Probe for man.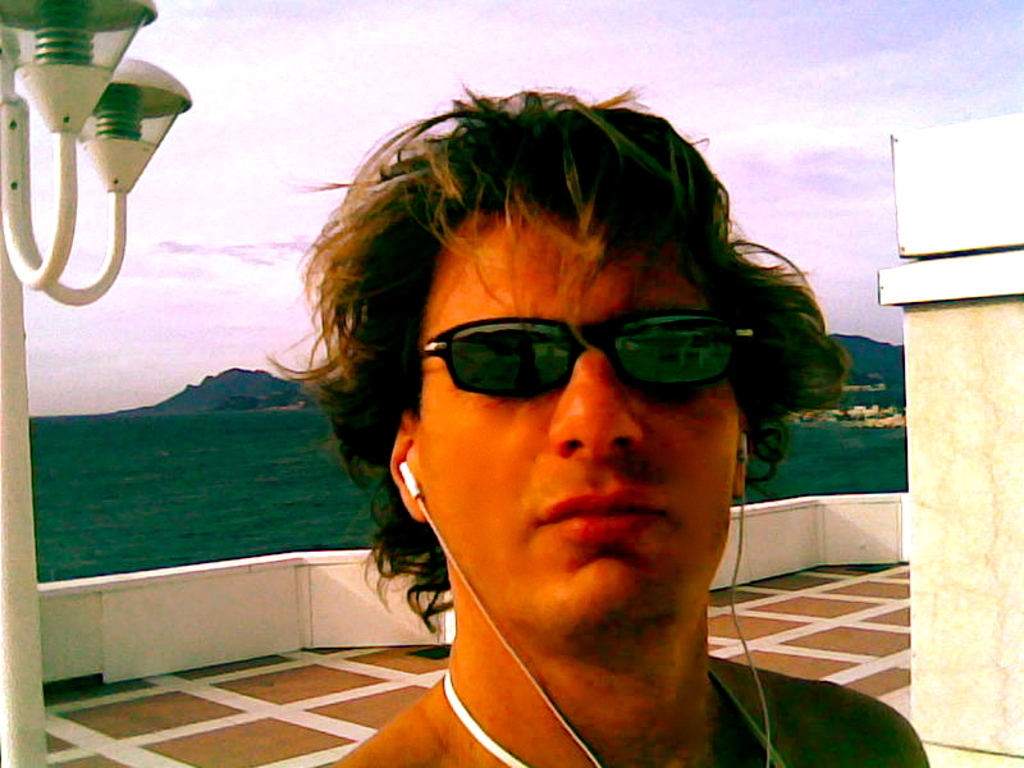
Probe result: {"left": 268, "top": 79, "right": 936, "bottom": 767}.
